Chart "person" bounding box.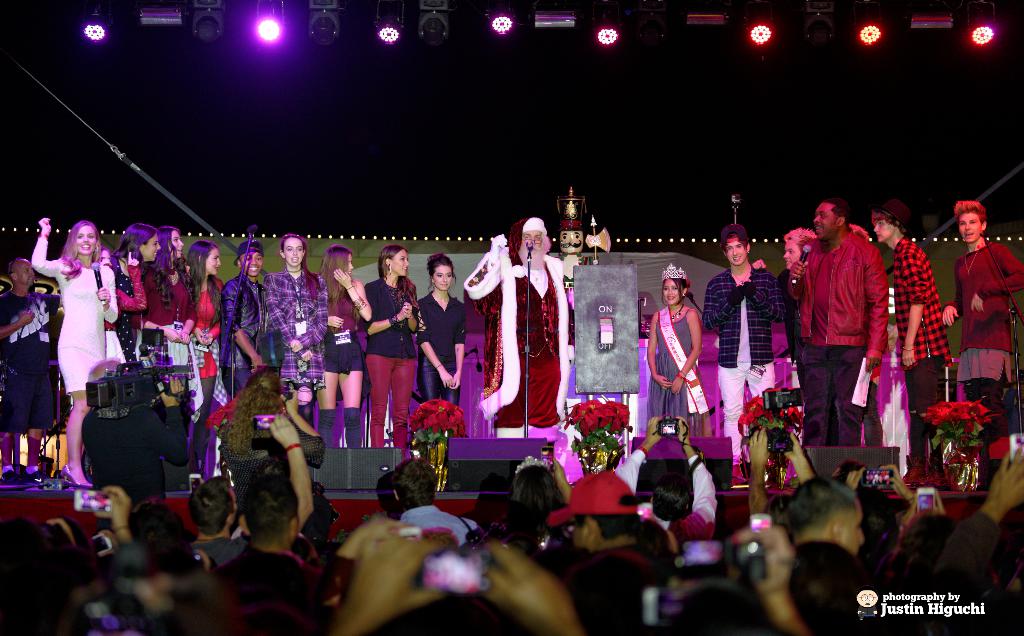
Charted: select_region(223, 236, 268, 405).
